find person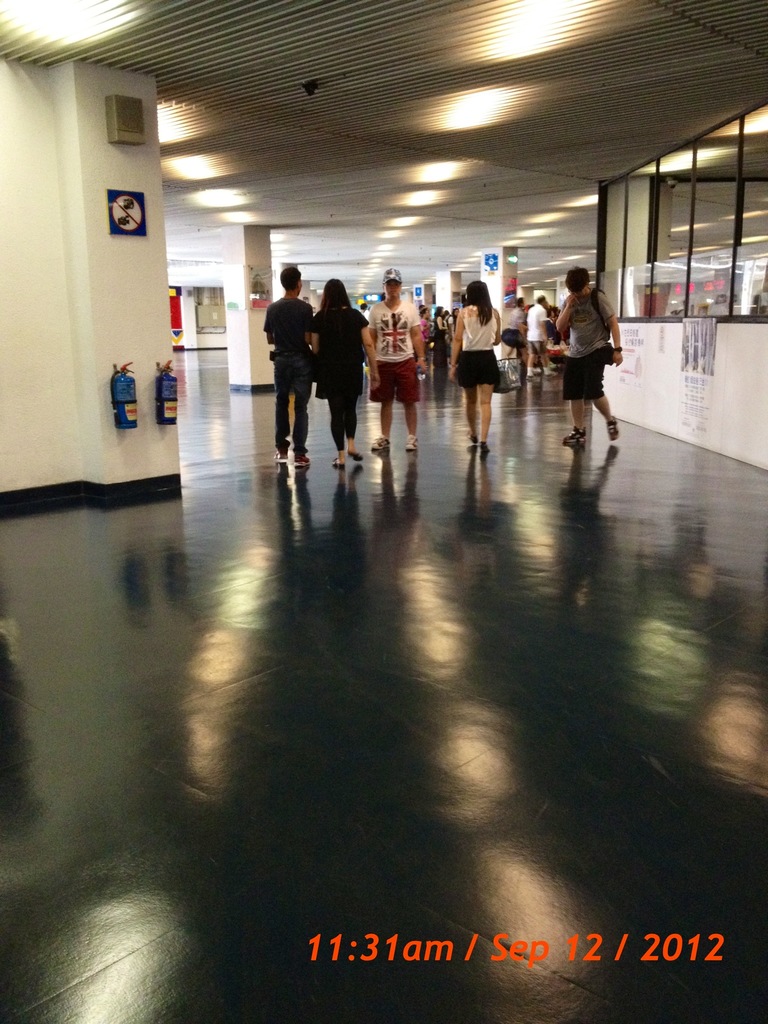
315:281:374:454
